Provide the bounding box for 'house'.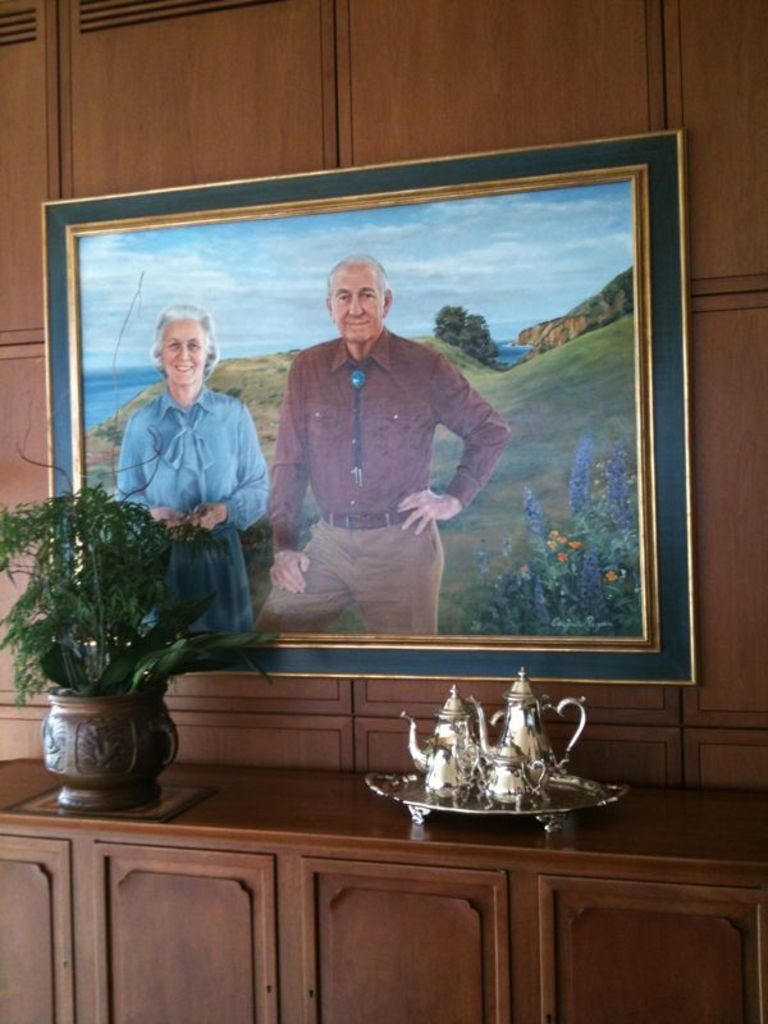
x1=0, y1=0, x2=767, y2=1023.
